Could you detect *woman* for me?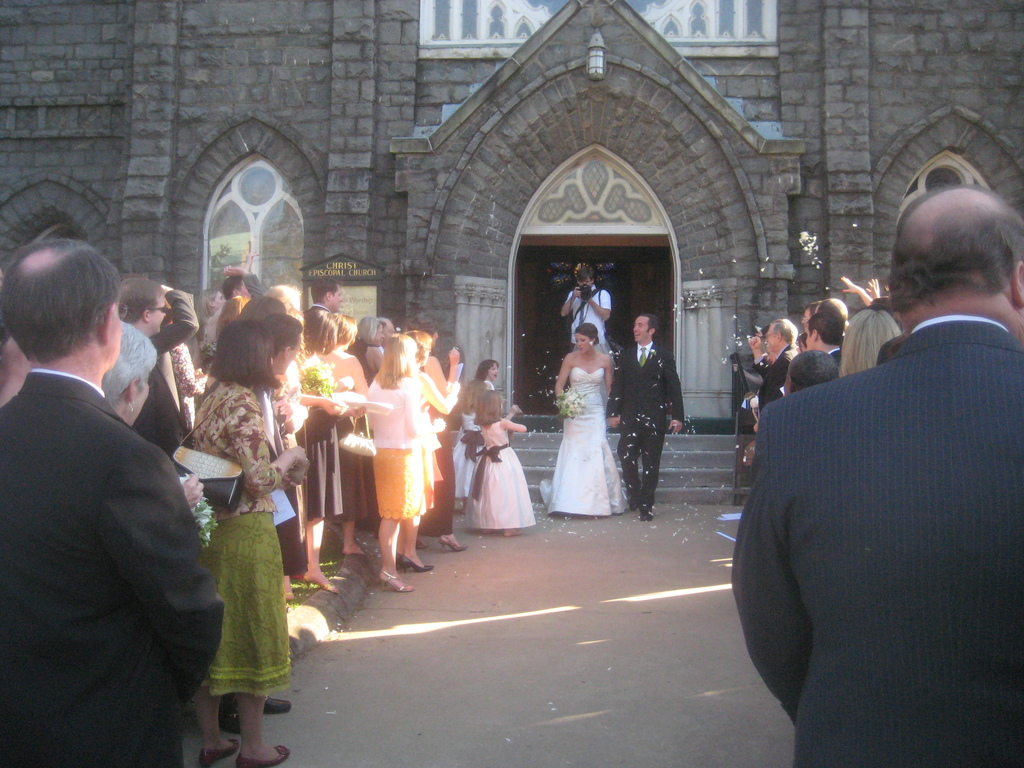
Detection result: (365, 332, 424, 593).
